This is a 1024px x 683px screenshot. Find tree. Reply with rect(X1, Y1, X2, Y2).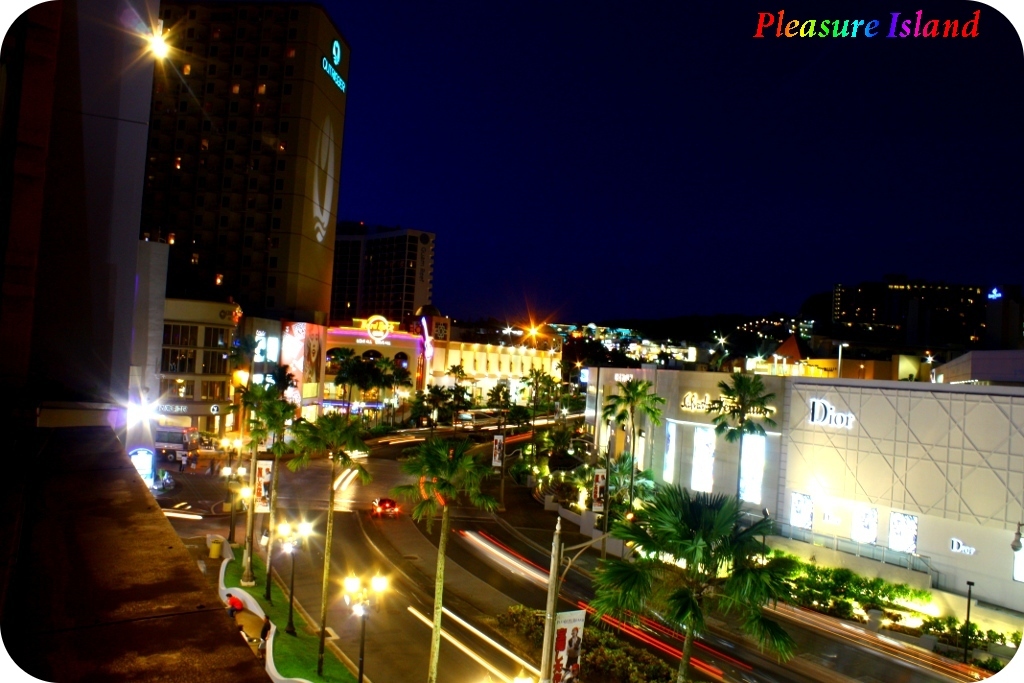
rect(240, 381, 295, 608).
